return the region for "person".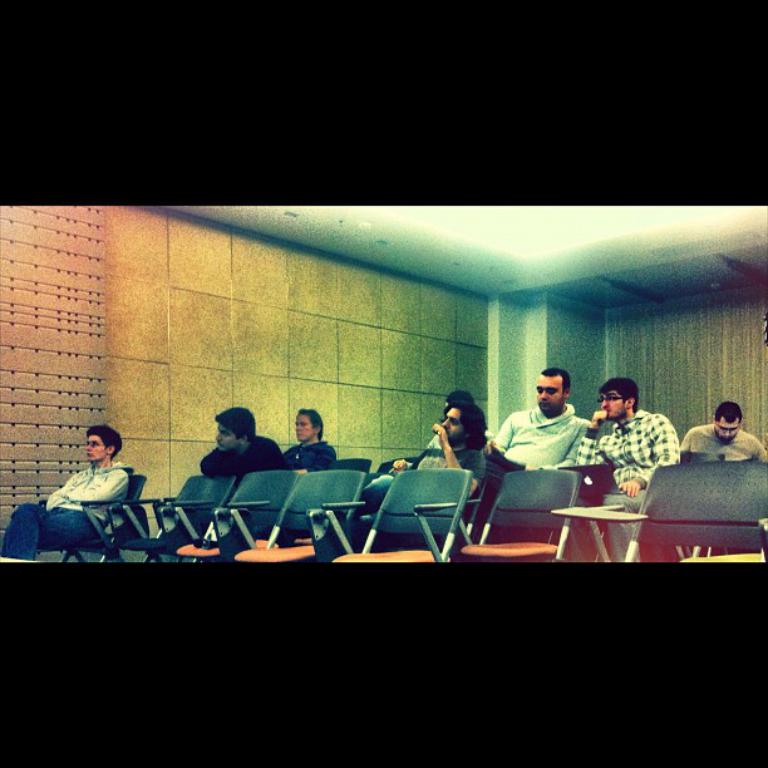
<bbox>197, 403, 286, 489</bbox>.
